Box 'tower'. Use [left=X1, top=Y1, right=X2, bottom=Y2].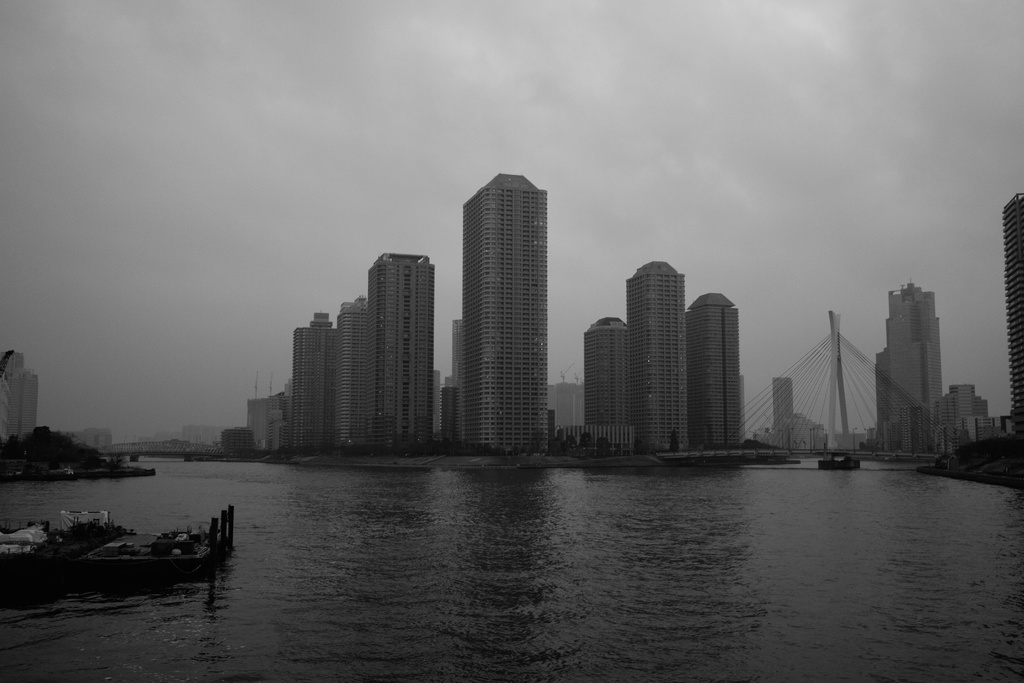
[left=1000, top=193, right=1023, bottom=453].
